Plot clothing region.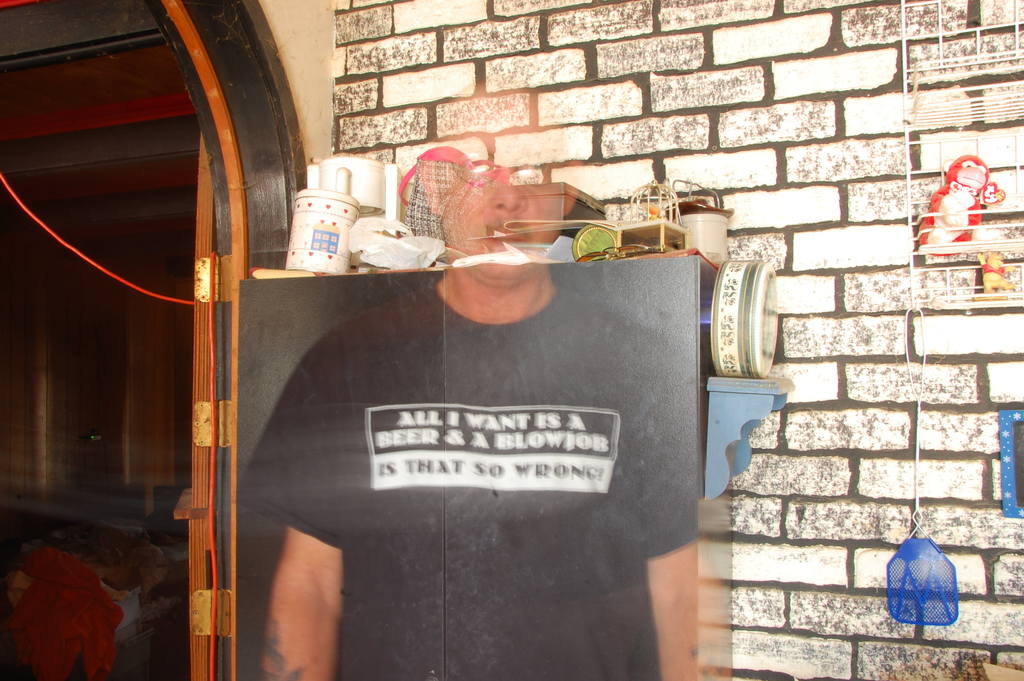
Plotted at x1=233 y1=168 x2=695 y2=666.
